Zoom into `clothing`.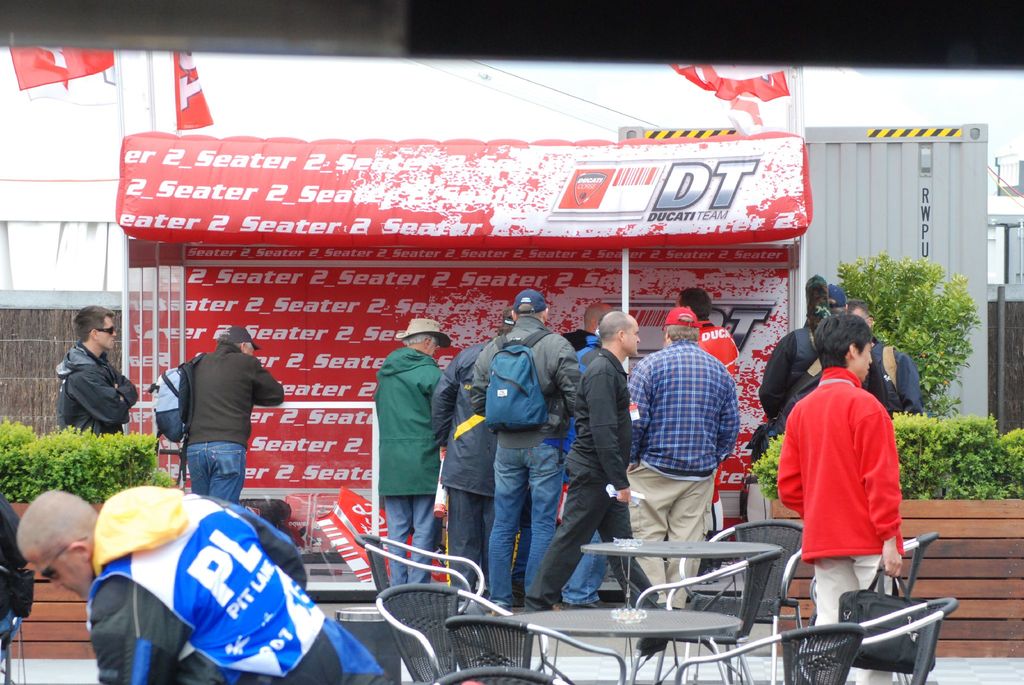
Zoom target: [x1=454, y1=340, x2=495, y2=592].
